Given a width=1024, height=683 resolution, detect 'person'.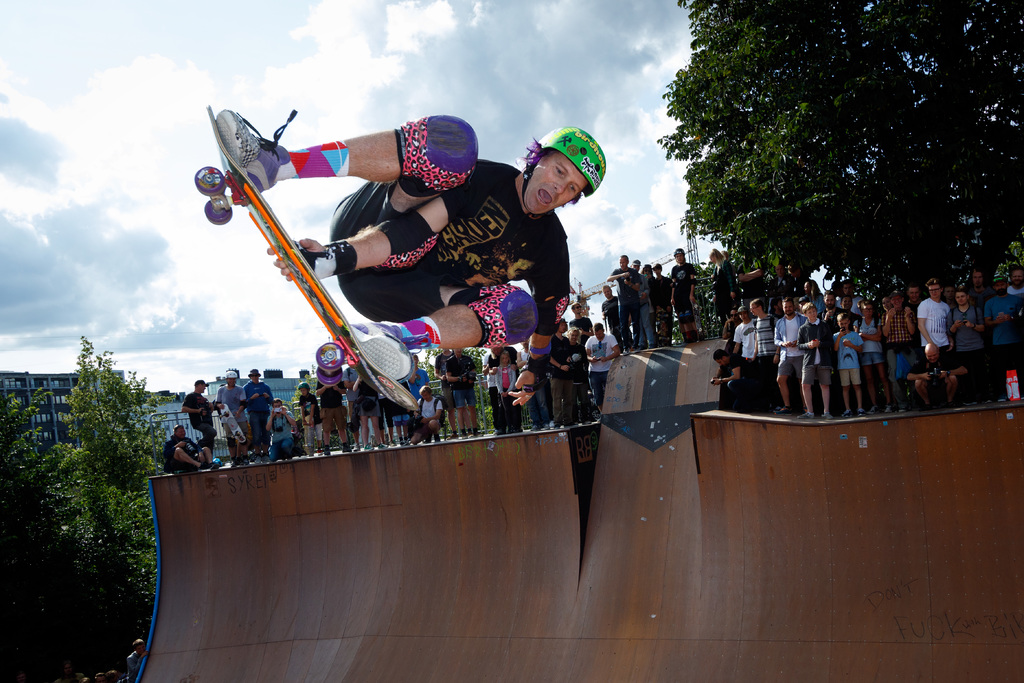
708:347:756:411.
